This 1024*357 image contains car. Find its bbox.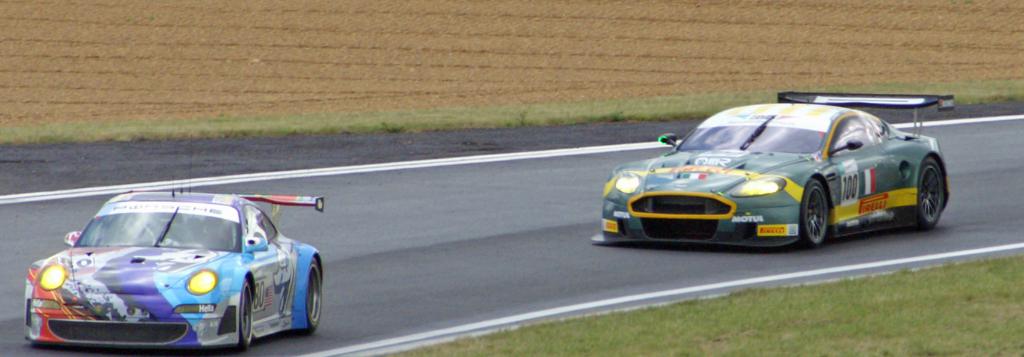
593,90,995,253.
